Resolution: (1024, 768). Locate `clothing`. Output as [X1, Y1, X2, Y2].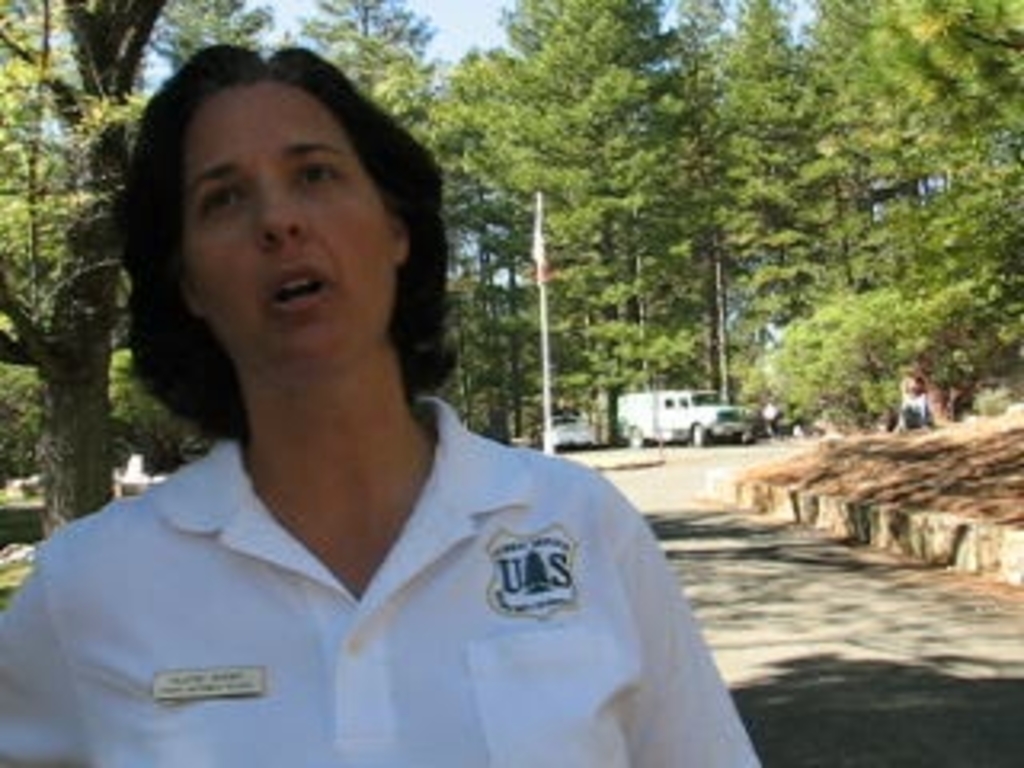
[32, 378, 742, 742].
